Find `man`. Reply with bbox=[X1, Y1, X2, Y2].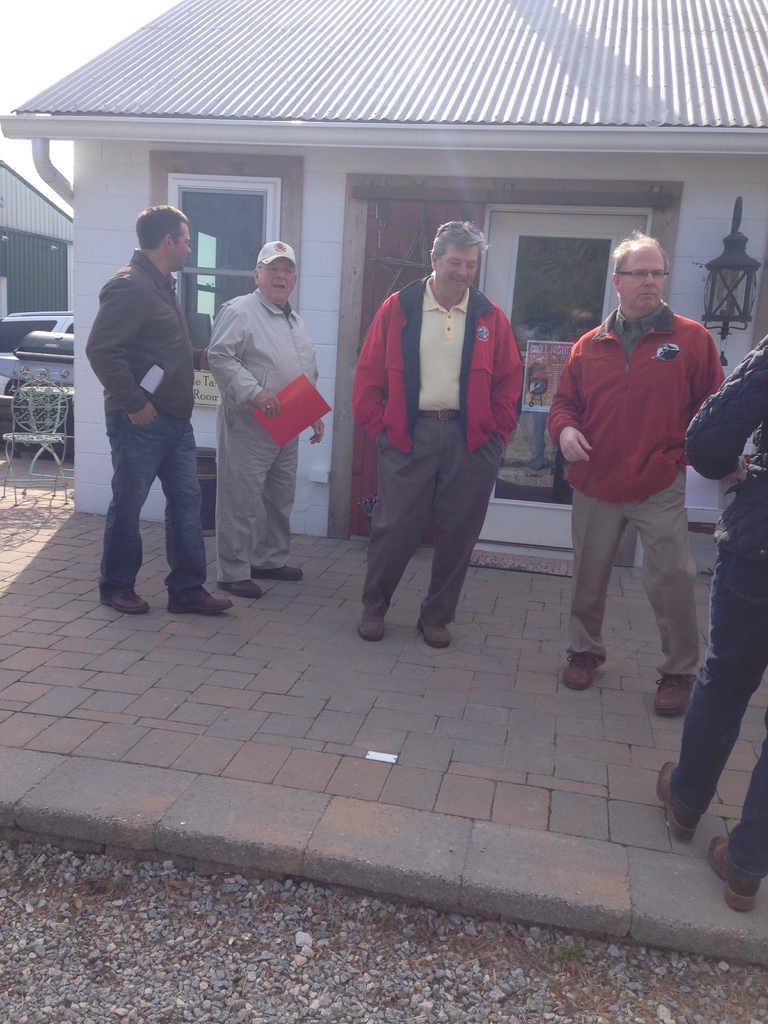
bbox=[356, 216, 522, 645].
